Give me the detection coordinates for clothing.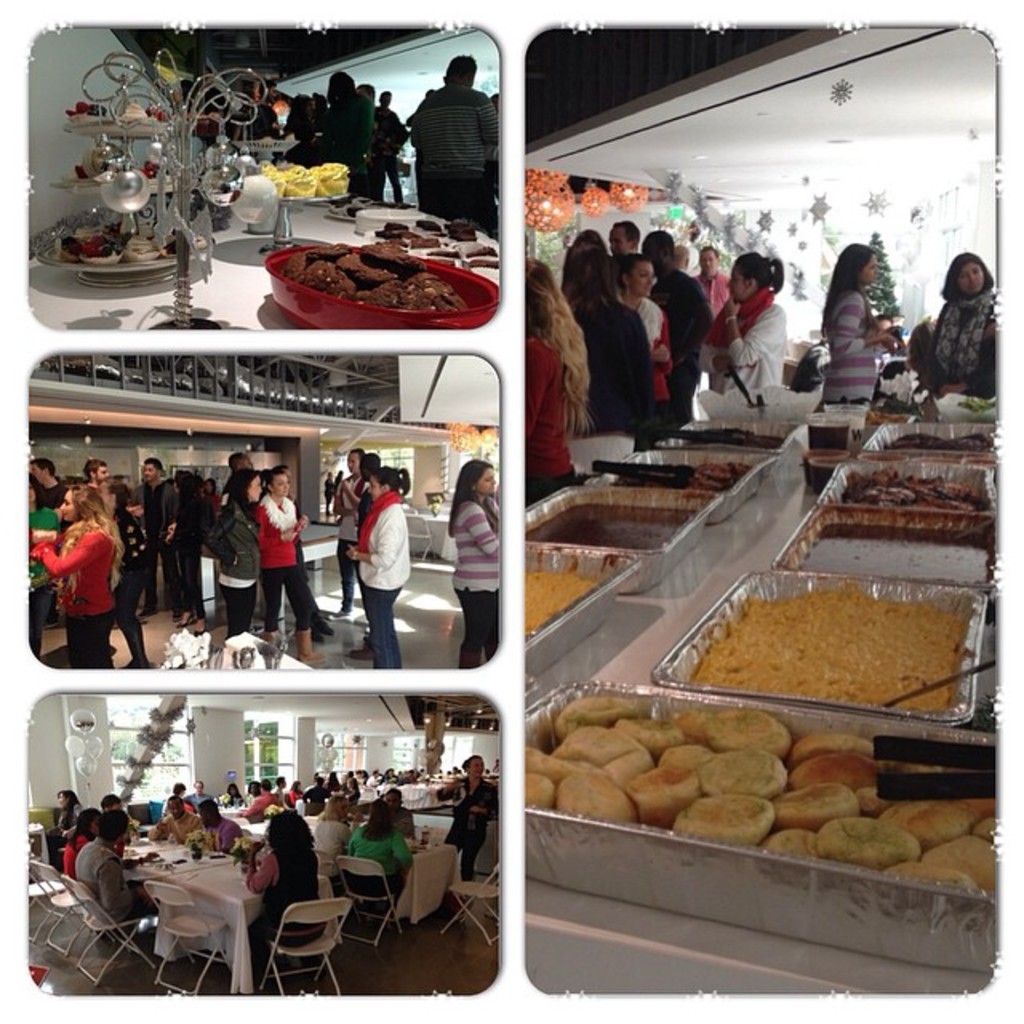
(390,803,418,837).
